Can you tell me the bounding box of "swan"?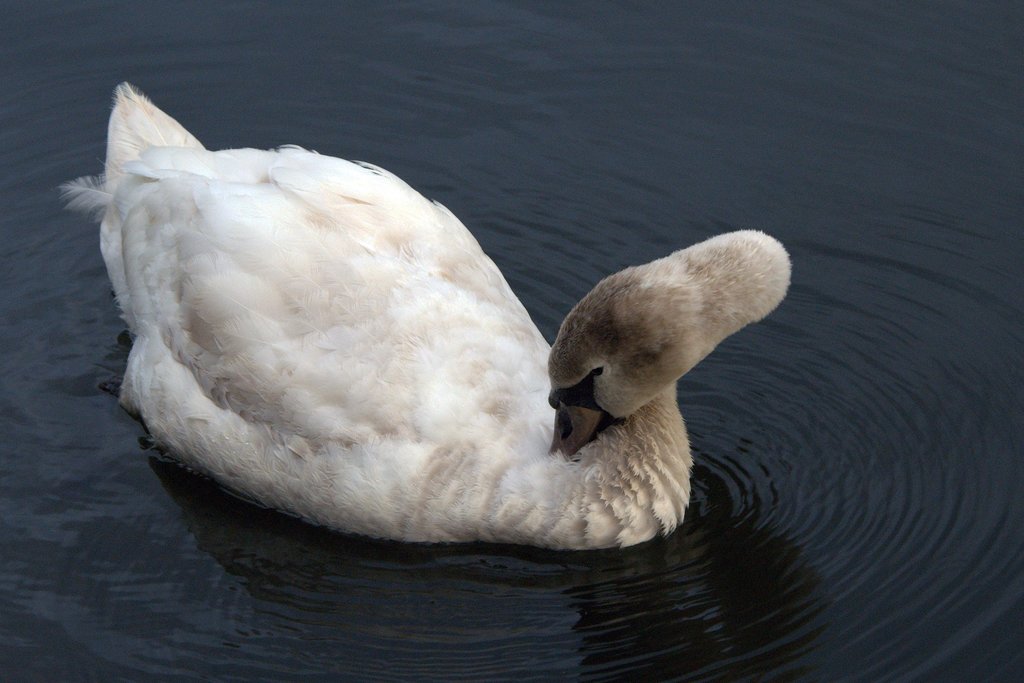
[83, 81, 788, 555].
